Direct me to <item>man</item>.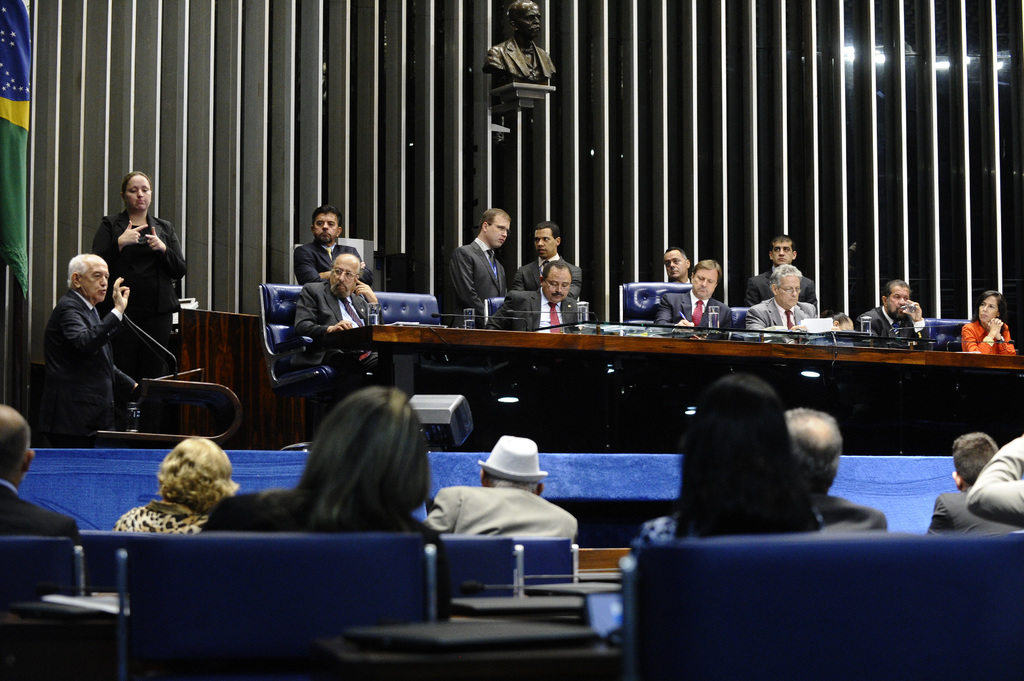
Direction: x1=0 y1=403 x2=80 y2=547.
